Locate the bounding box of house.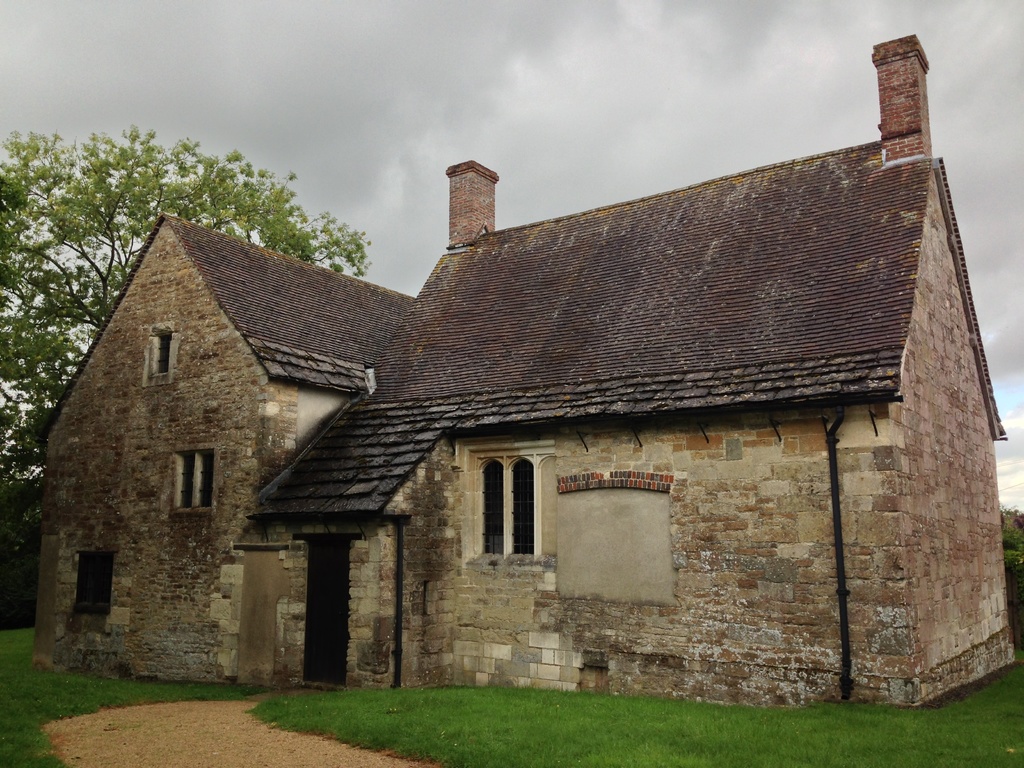
Bounding box: bbox=[31, 35, 1019, 711].
